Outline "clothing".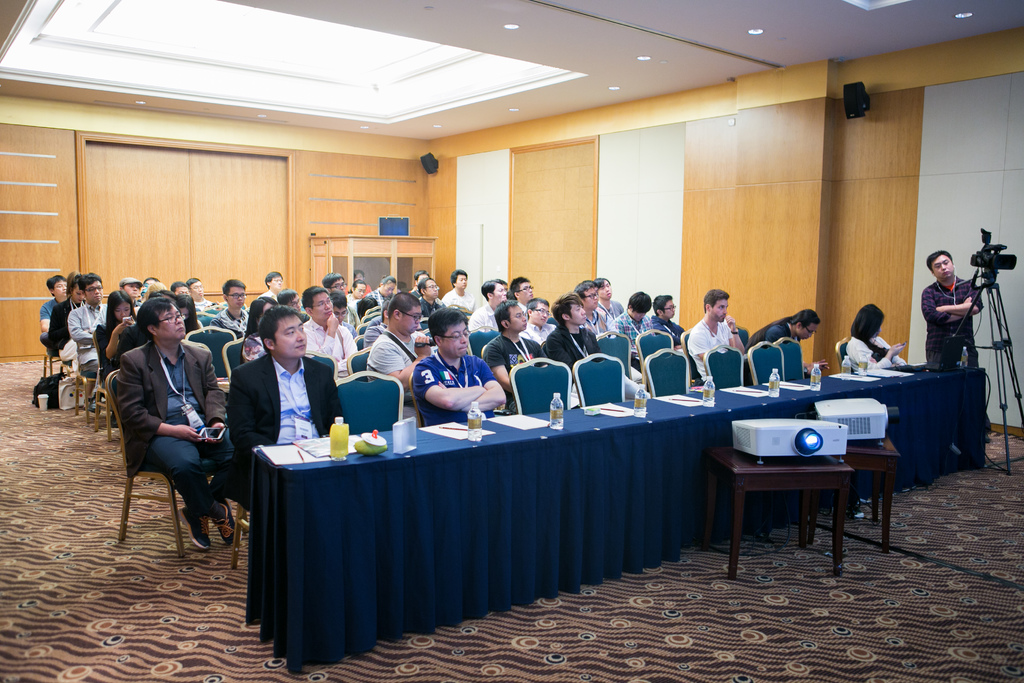
Outline: x1=655 y1=315 x2=691 y2=352.
